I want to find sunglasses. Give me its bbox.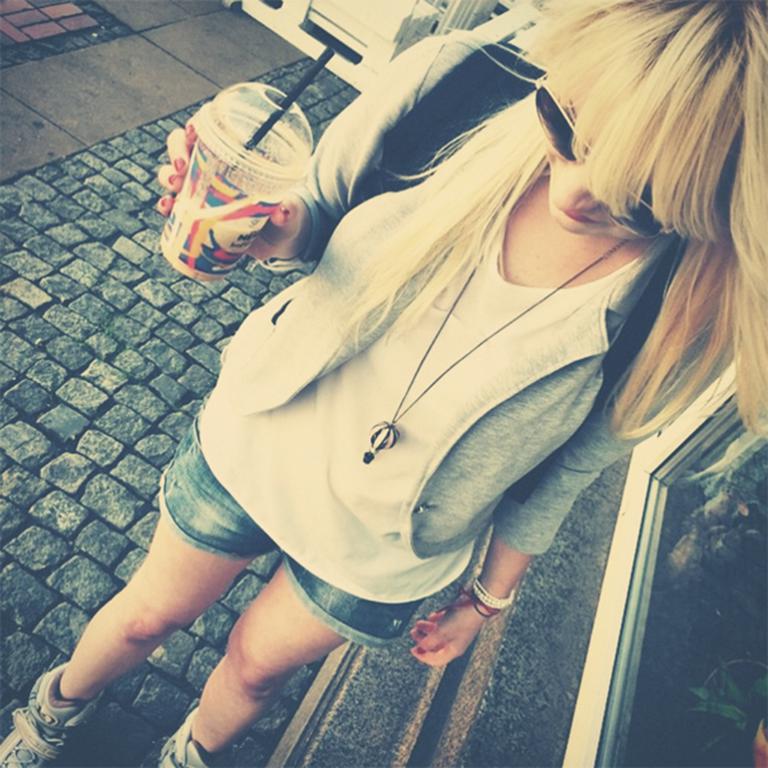
region(532, 61, 682, 245).
